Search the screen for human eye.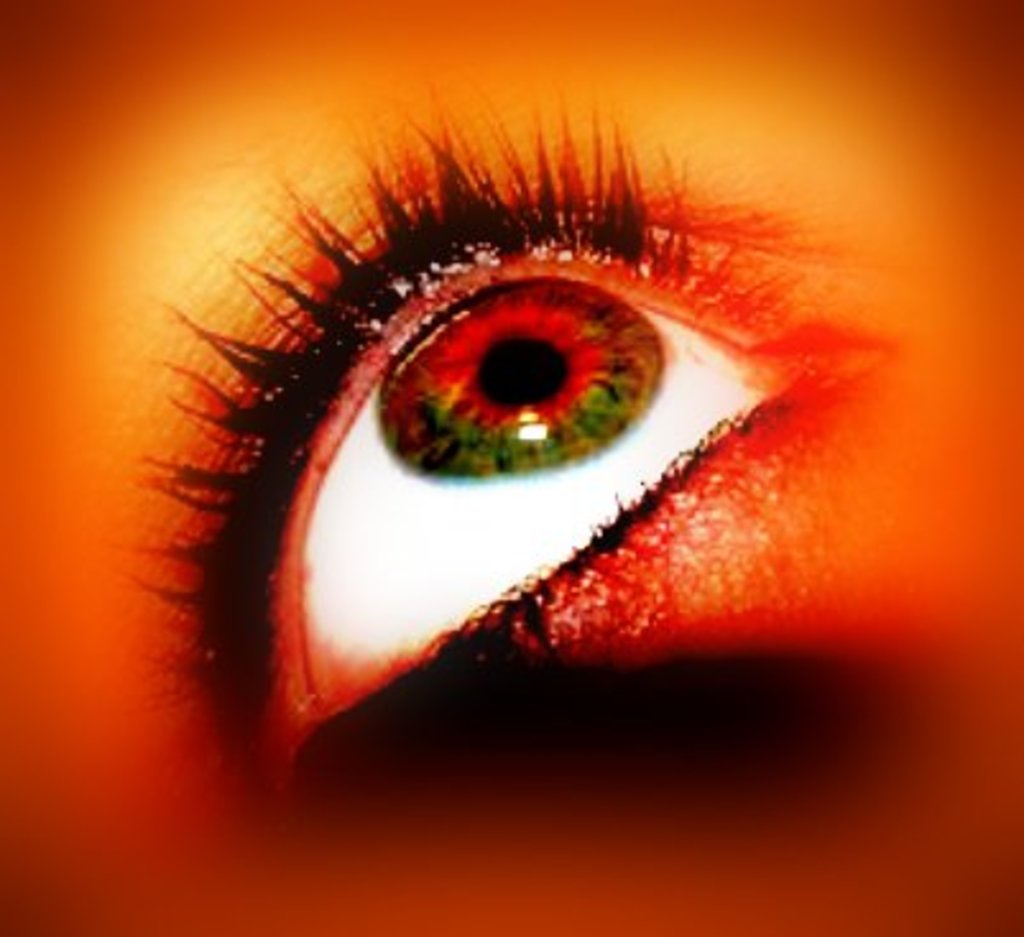
Found at 117:69:889:776.
